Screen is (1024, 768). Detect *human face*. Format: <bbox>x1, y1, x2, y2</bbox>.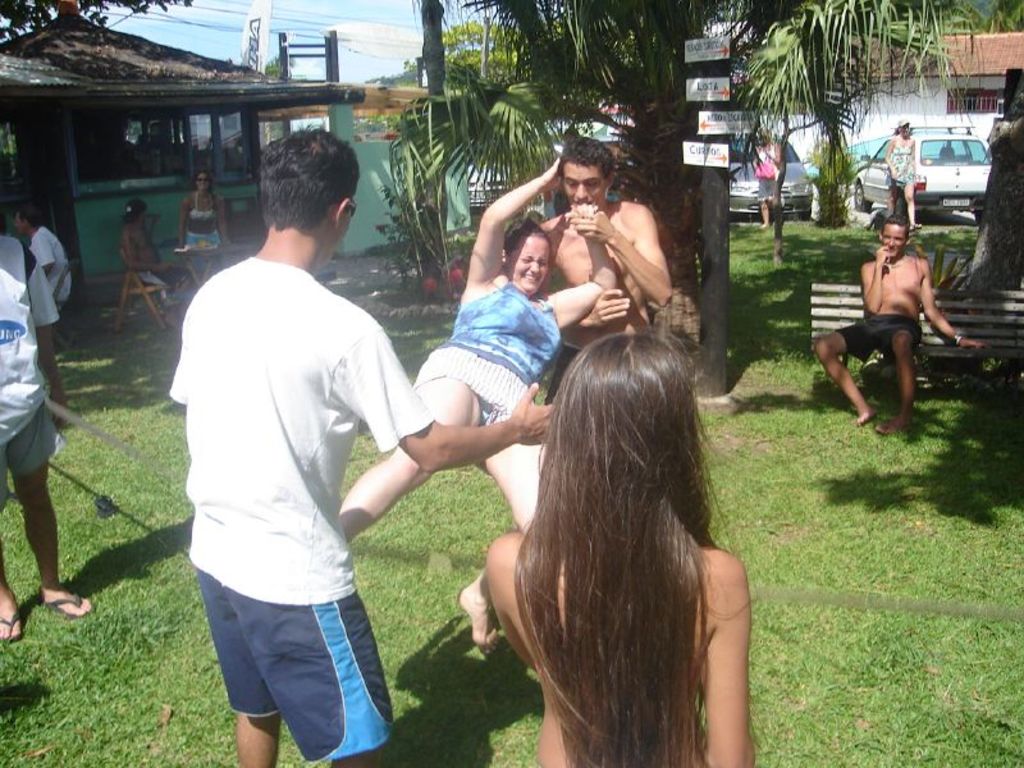
<bbox>758, 134, 771, 143</bbox>.
